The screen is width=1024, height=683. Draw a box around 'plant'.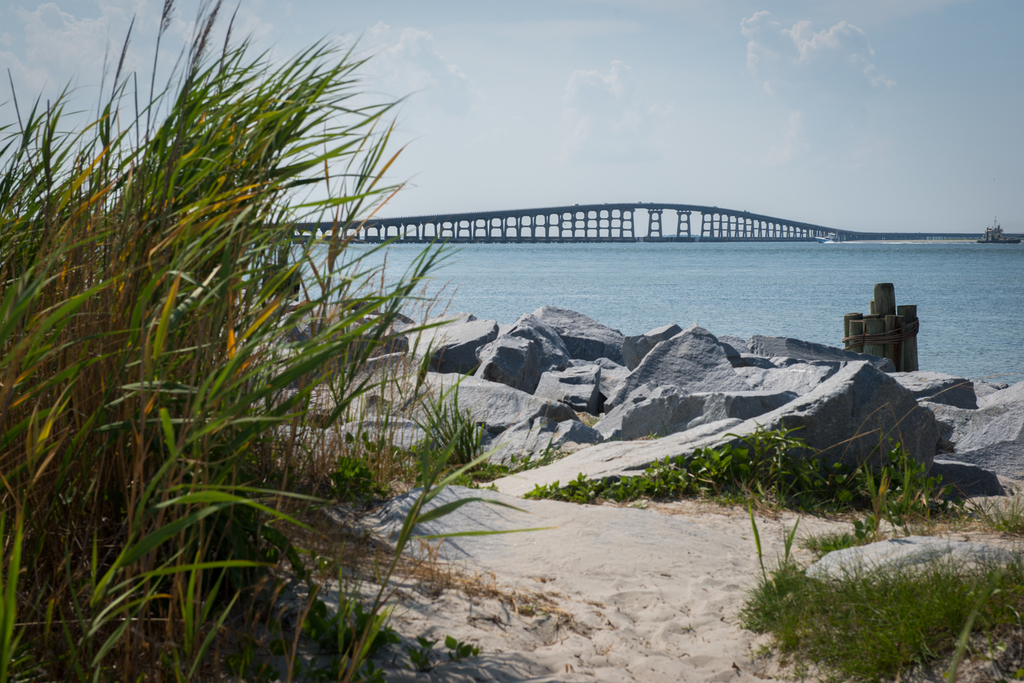
521,421,960,519.
